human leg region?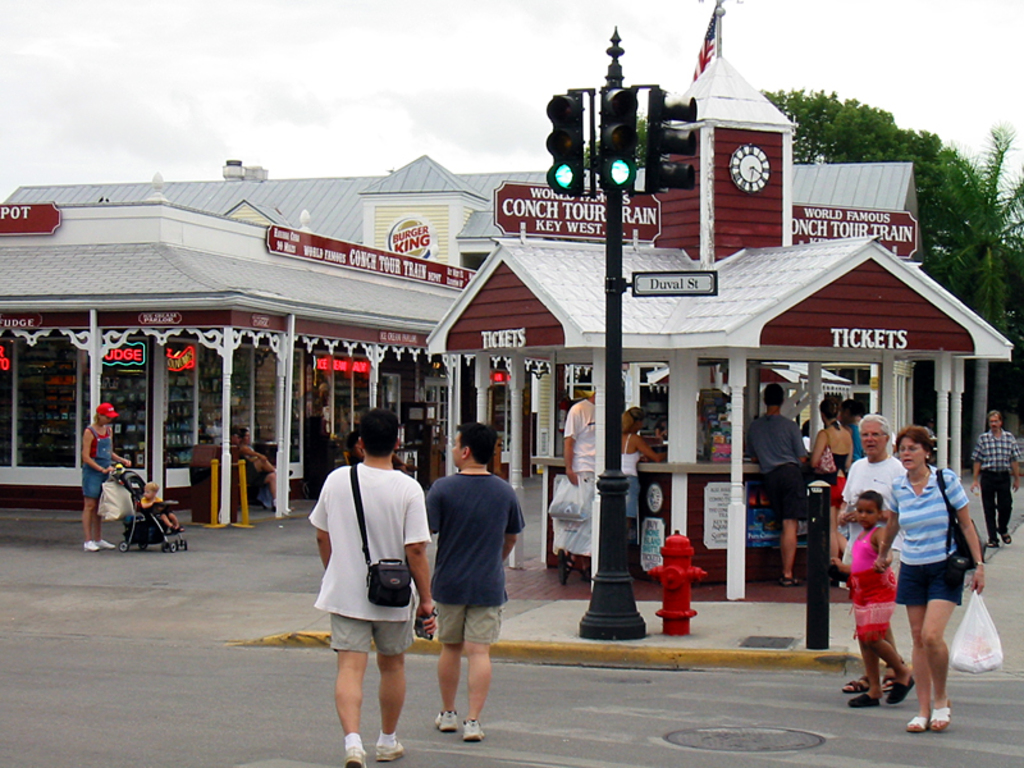
pyautogui.locateOnScreen(81, 465, 115, 553)
